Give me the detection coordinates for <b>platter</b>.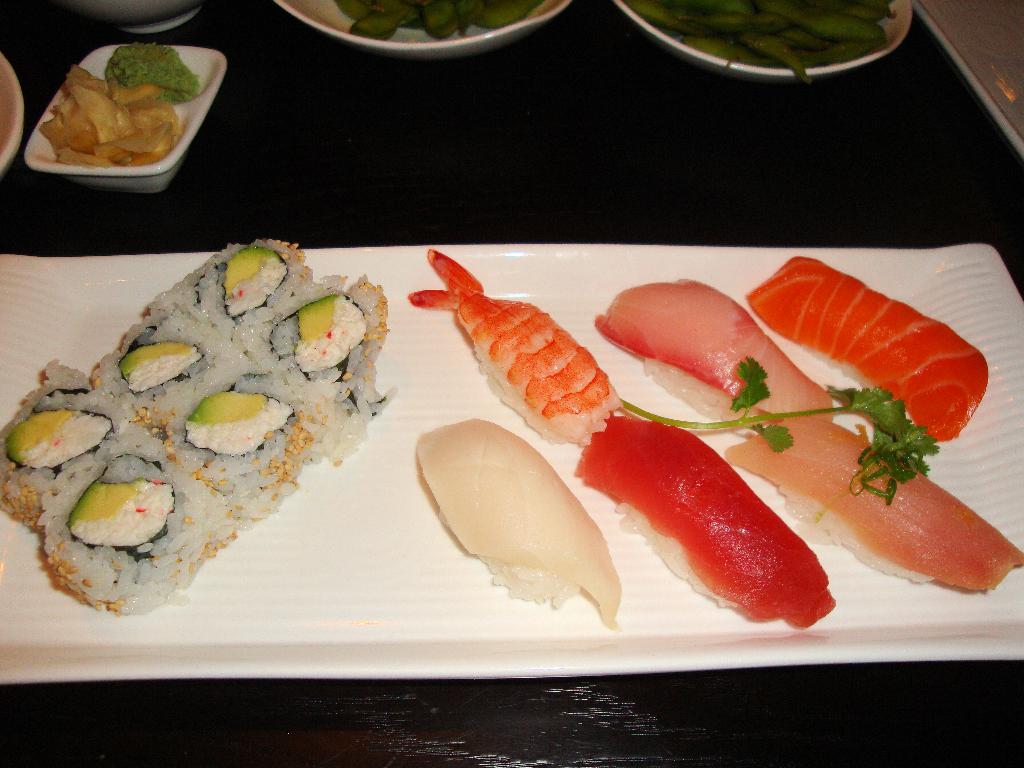
crop(0, 246, 1023, 685).
